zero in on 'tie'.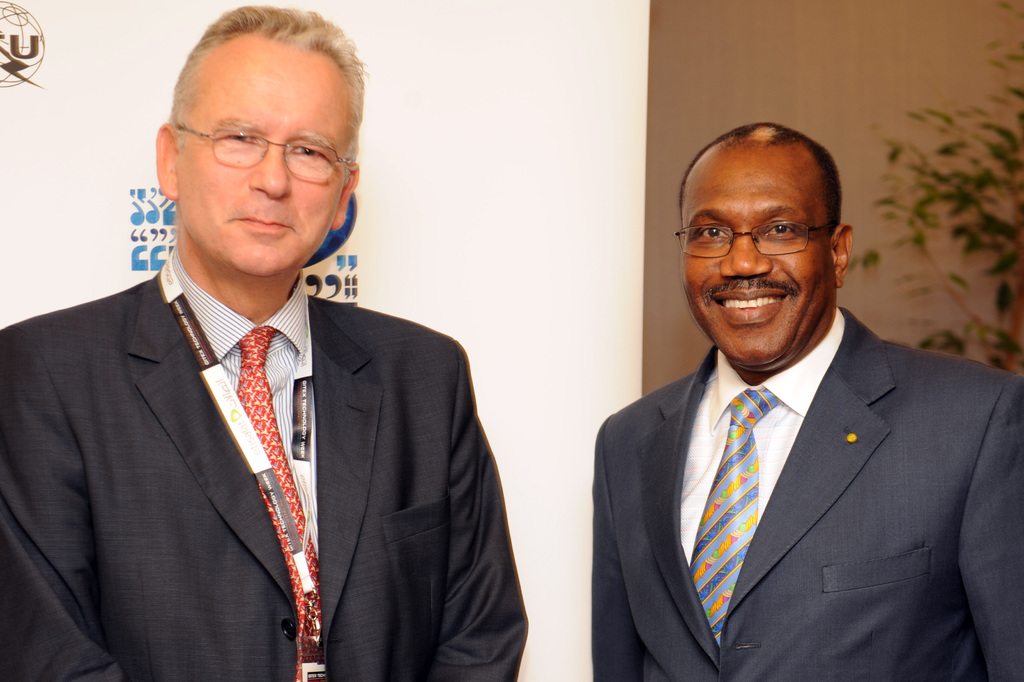
Zeroed in: 237/325/322/681.
